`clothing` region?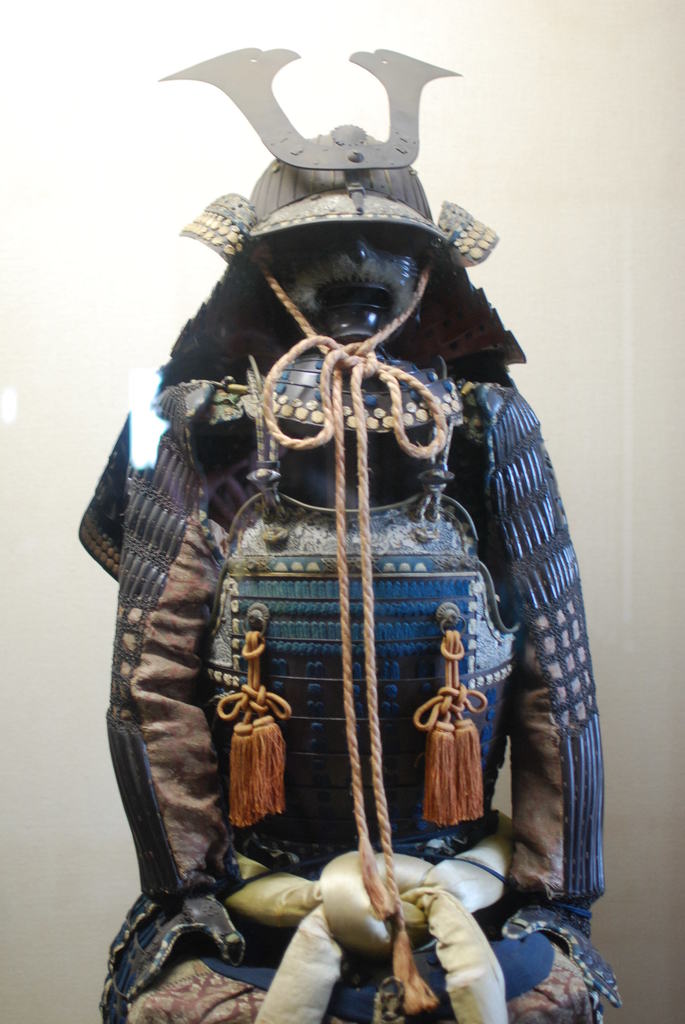
l=117, t=80, r=580, b=991
